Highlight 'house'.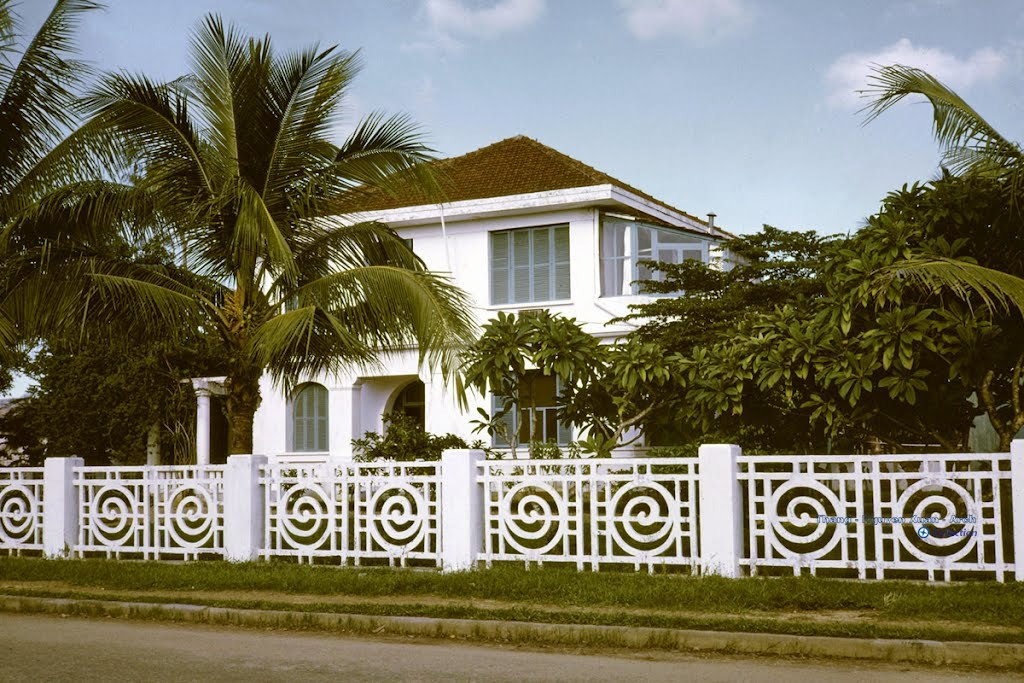
Highlighted region: <bbox>254, 124, 771, 495</bbox>.
